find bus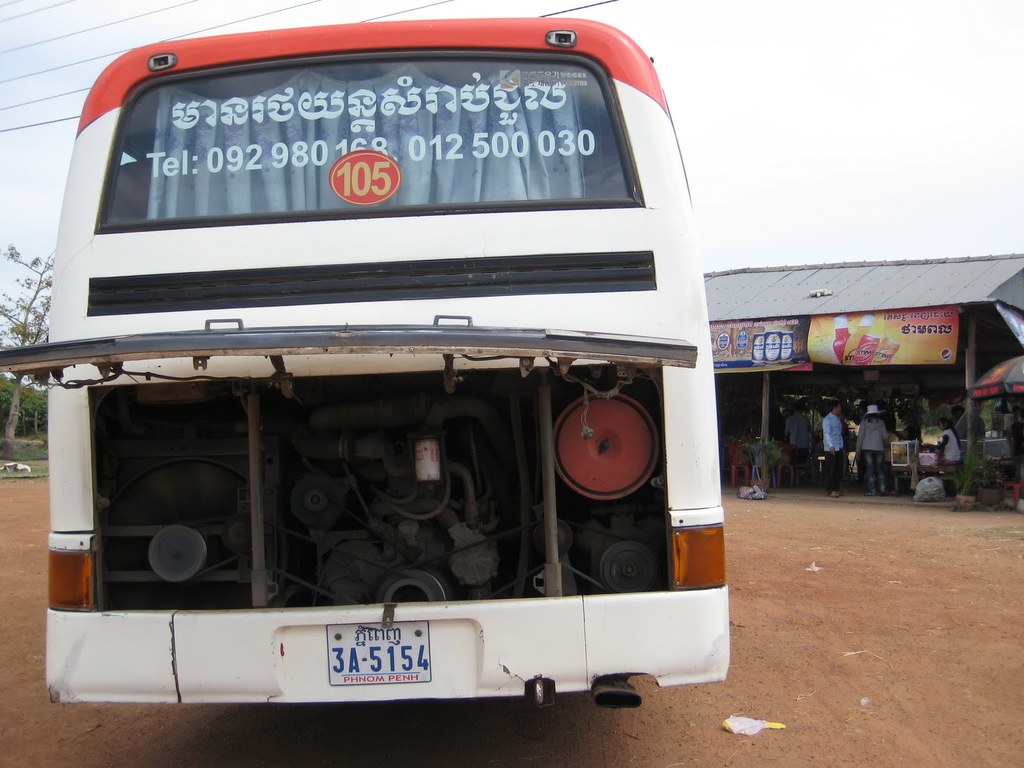
<bbox>0, 15, 729, 712</bbox>
